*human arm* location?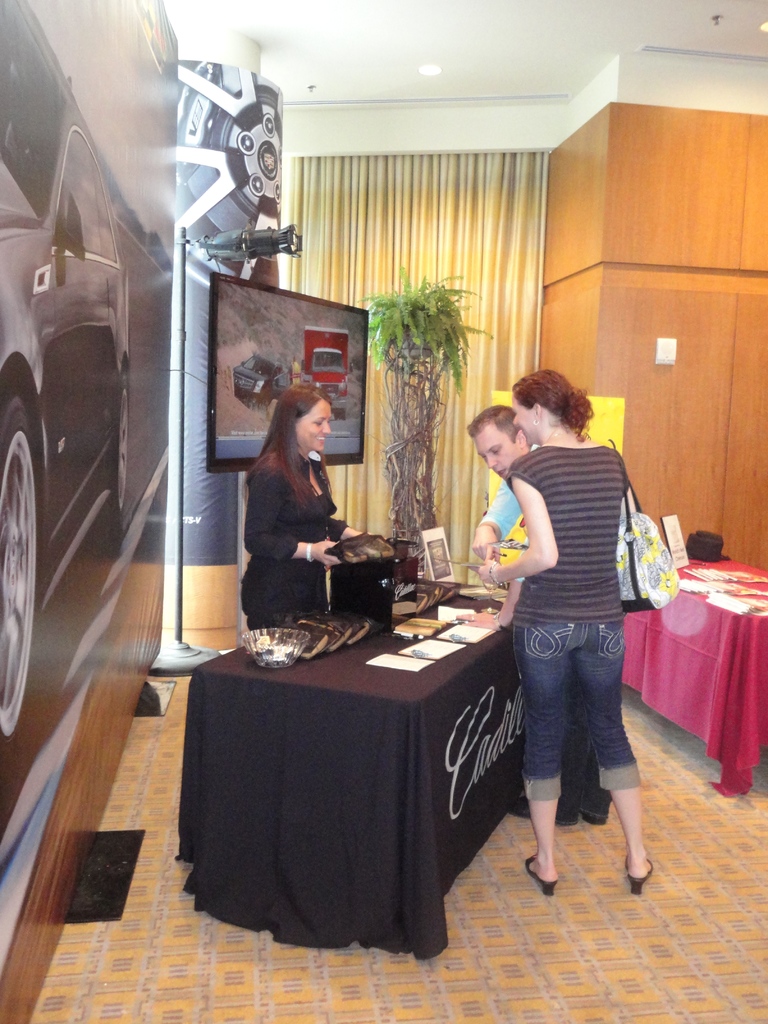
l=330, t=509, r=373, b=564
